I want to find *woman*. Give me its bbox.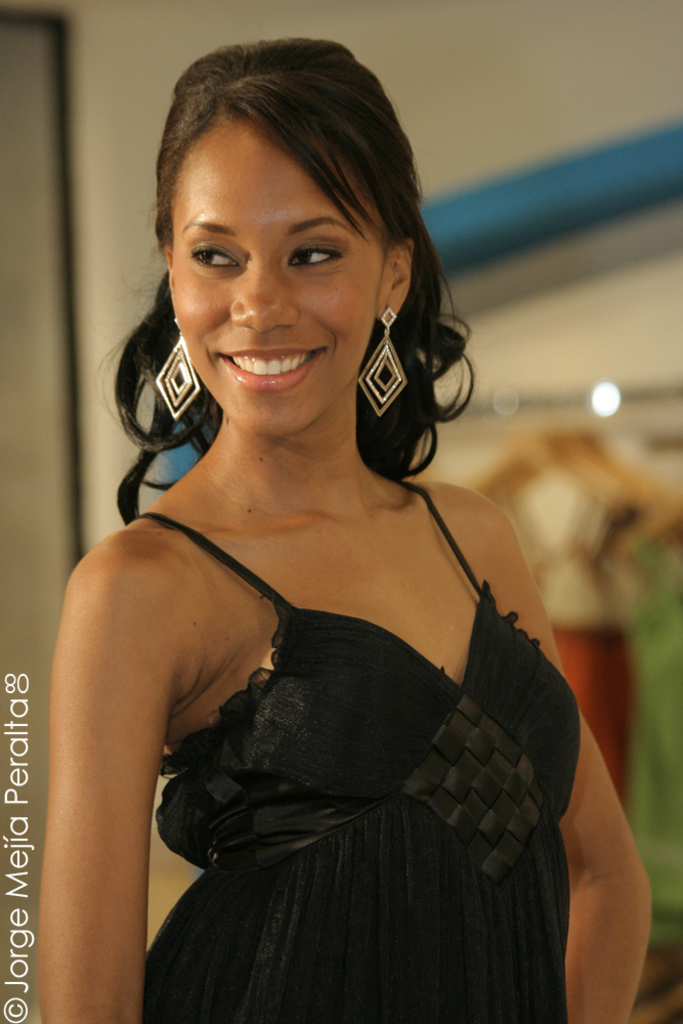
x1=17, y1=0, x2=636, y2=1023.
